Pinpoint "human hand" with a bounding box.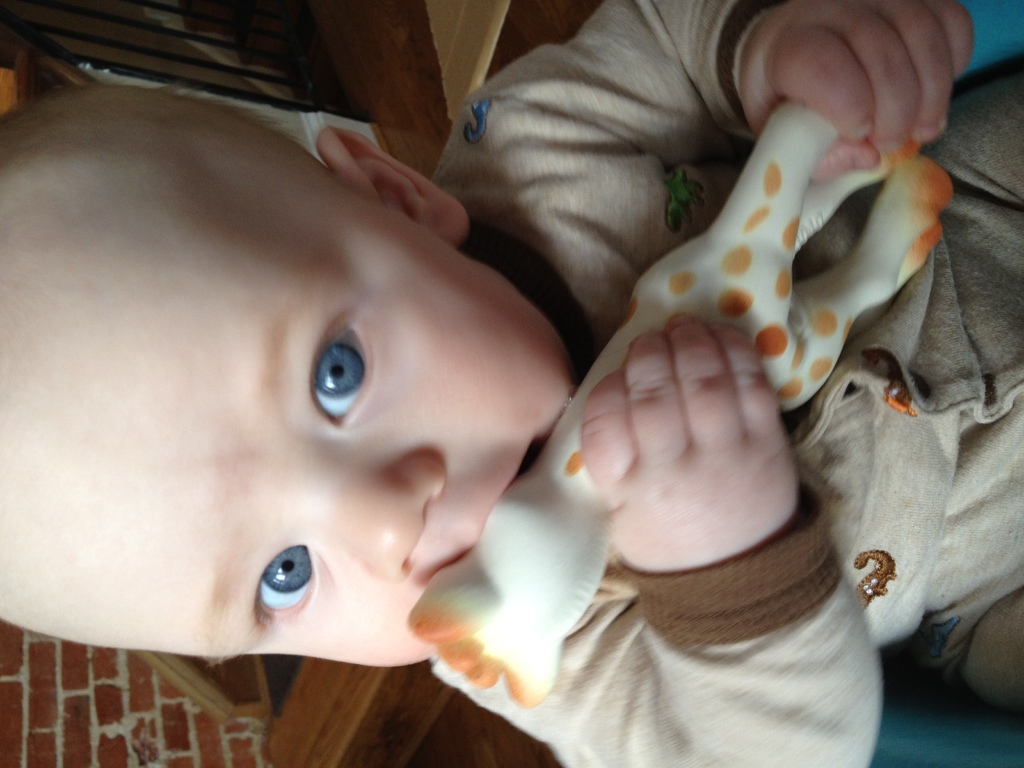
{"left": 559, "top": 324, "right": 844, "bottom": 591}.
